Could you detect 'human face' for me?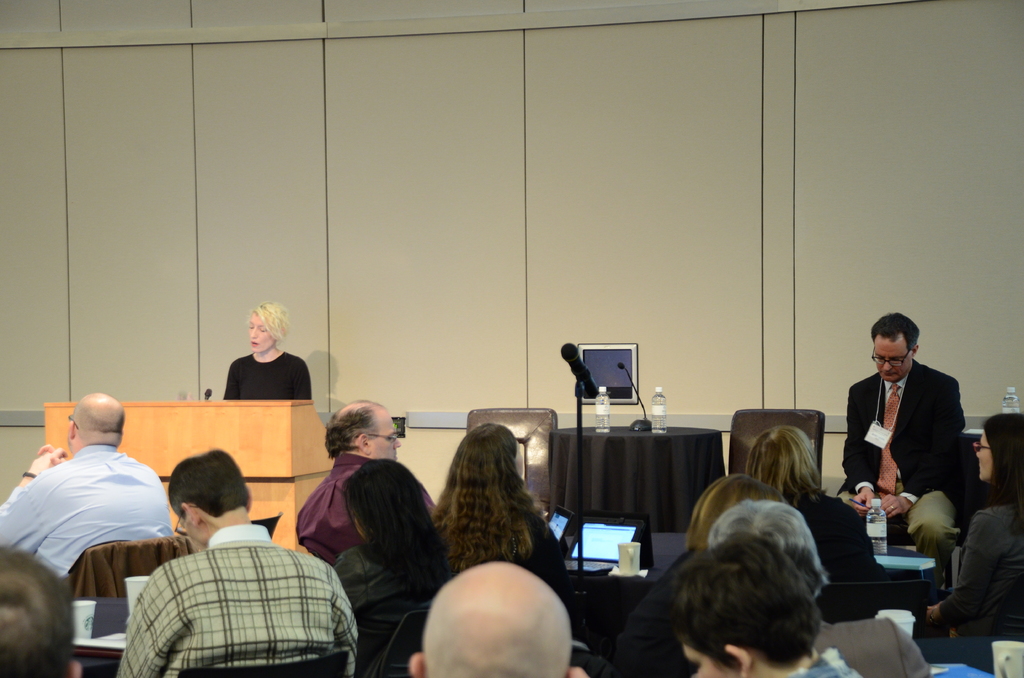
Detection result: detection(372, 412, 400, 461).
